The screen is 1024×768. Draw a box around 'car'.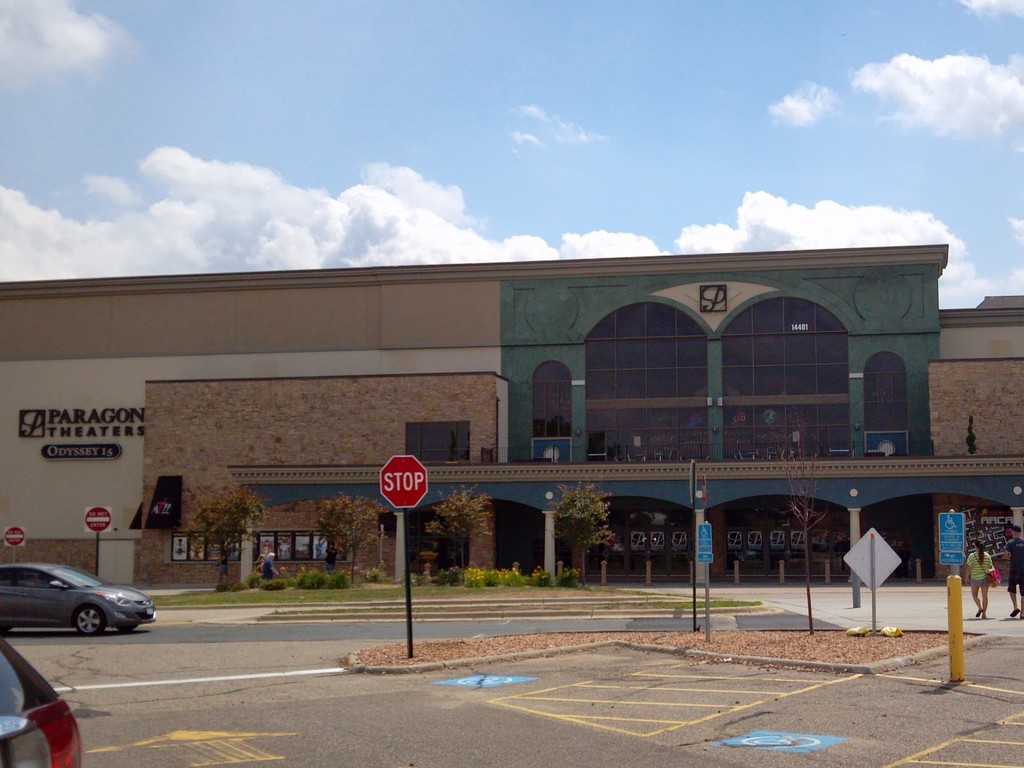
0/563/158/635.
